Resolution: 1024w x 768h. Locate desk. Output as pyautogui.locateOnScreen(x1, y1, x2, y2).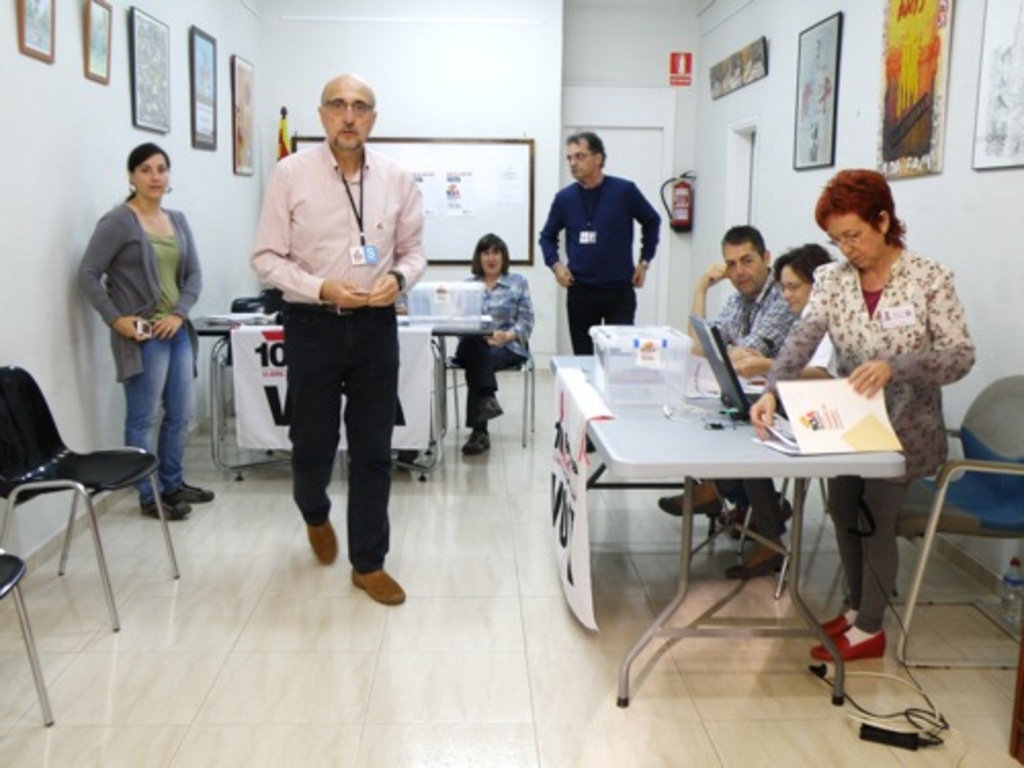
pyautogui.locateOnScreen(522, 305, 858, 717).
